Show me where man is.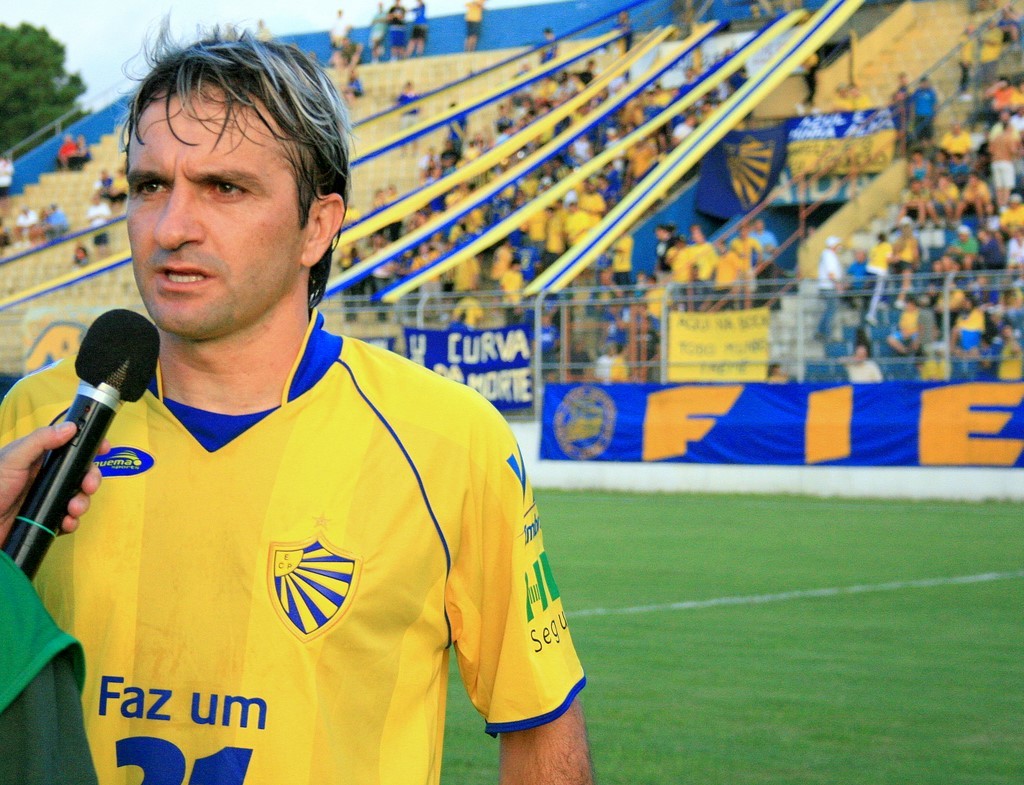
man is at bbox(28, 45, 613, 784).
